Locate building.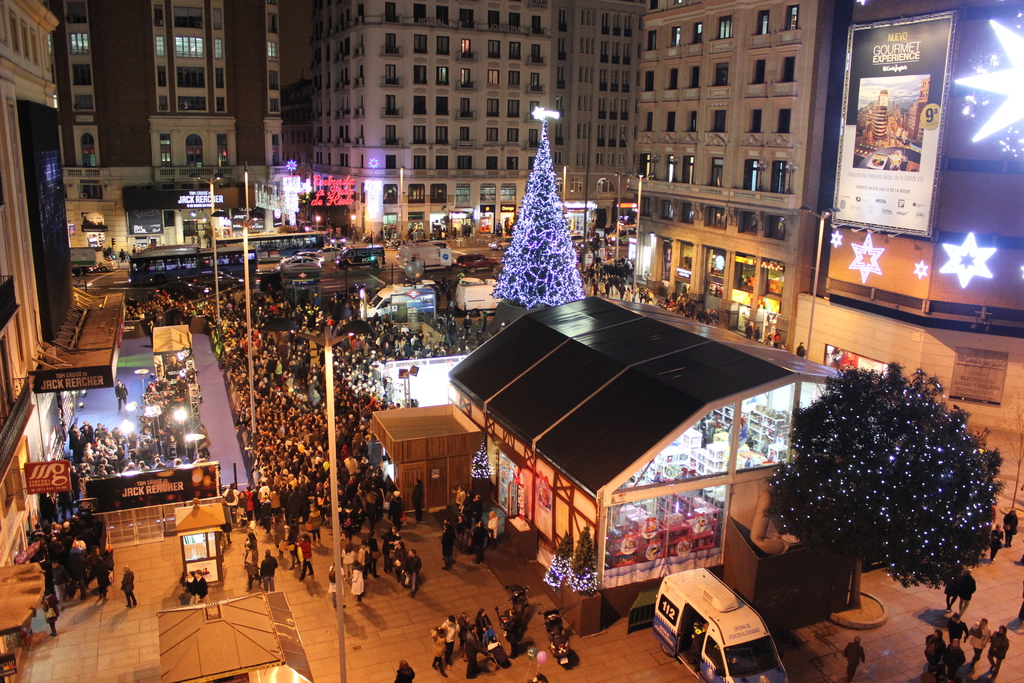
Bounding box: 794/0/1023/435.
